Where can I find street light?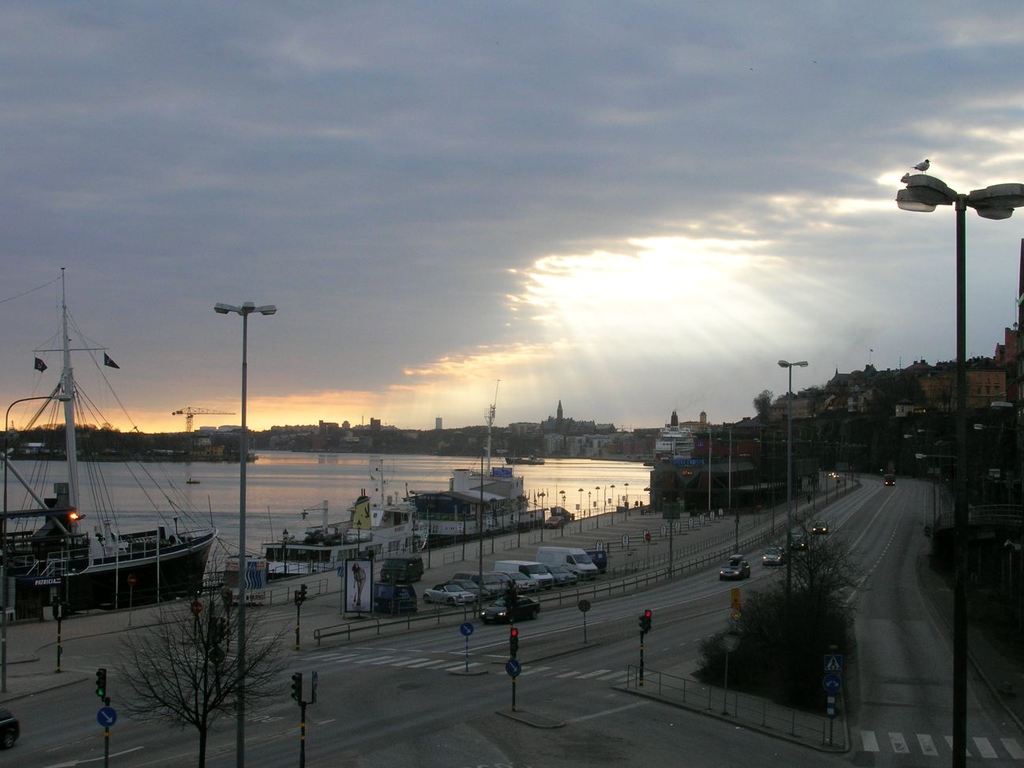
You can find it at 916,452,957,458.
